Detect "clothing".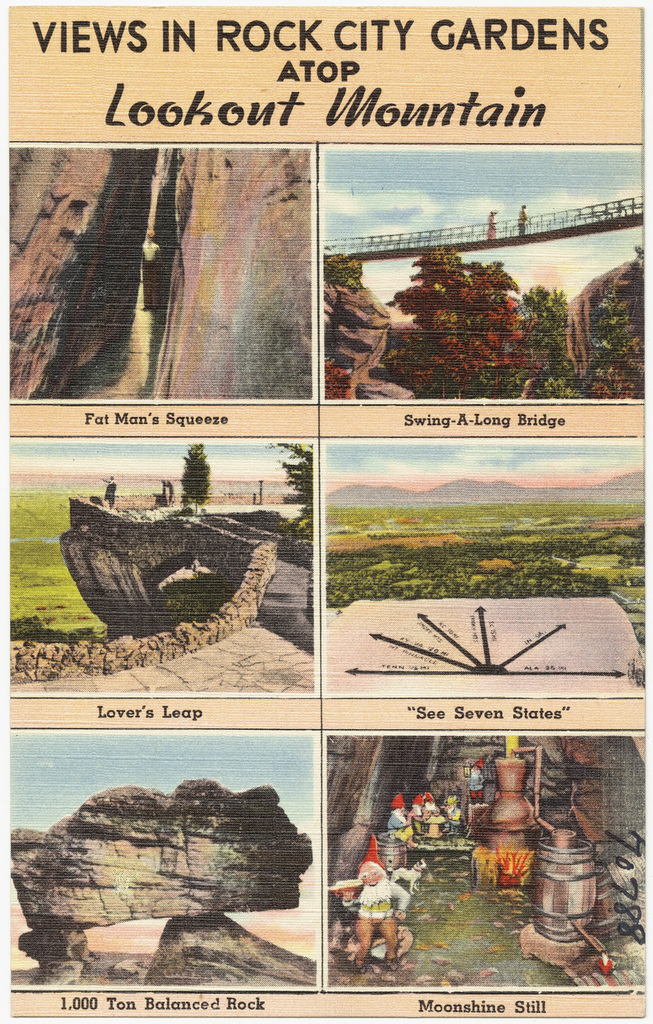
Detected at detection(466, 767, 484, 802).
